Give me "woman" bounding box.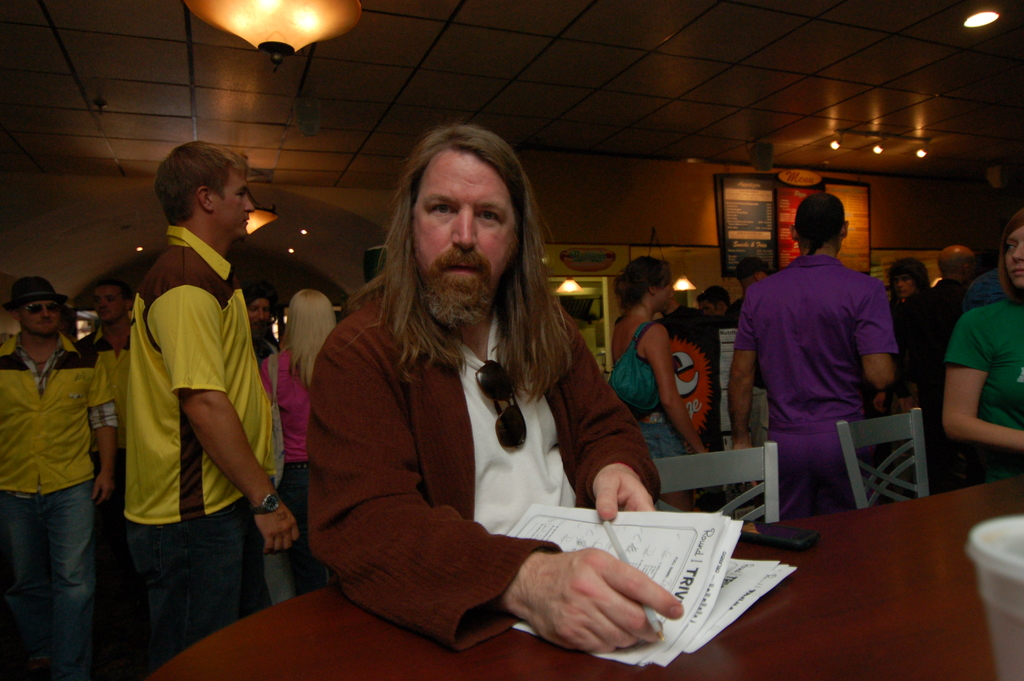
261,286,337,594.
